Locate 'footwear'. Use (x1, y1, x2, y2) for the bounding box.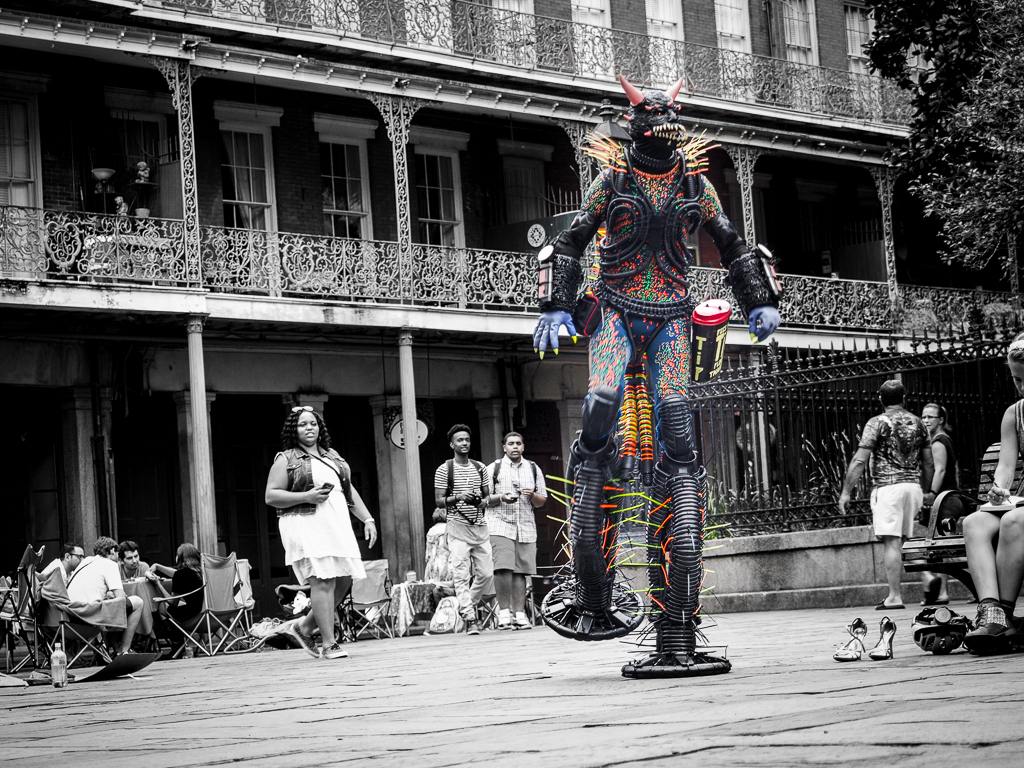
(831, 614, 868, 664).
